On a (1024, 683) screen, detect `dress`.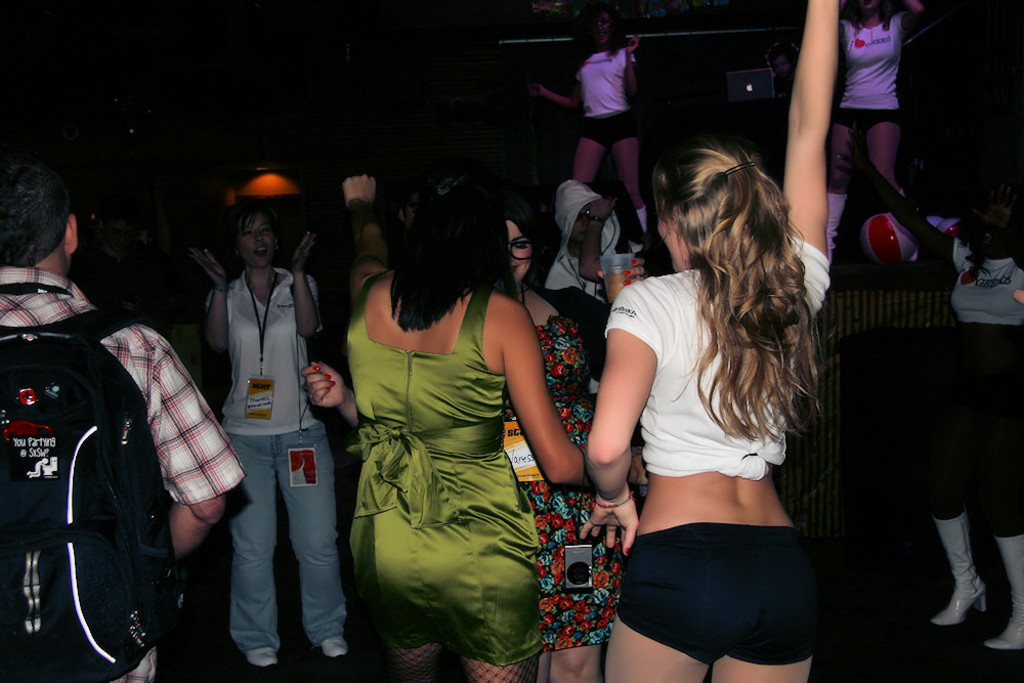
(x1=346, y1=275, x2=547, y2=661).
